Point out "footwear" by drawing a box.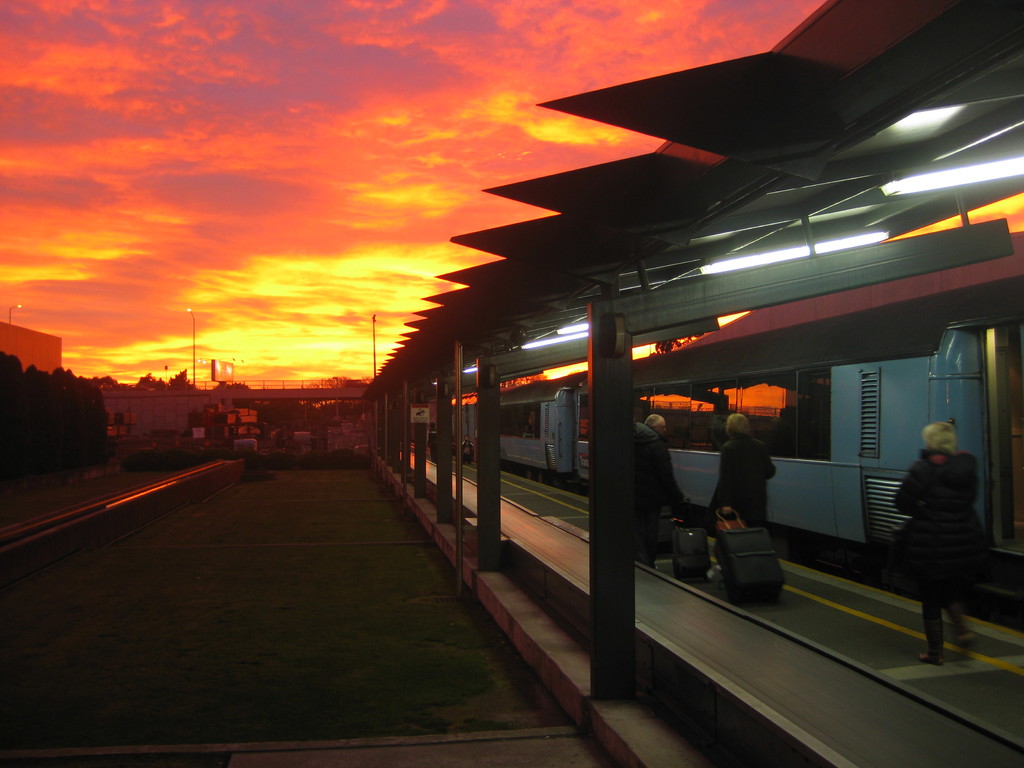
box(915, 645, 952, 666).
